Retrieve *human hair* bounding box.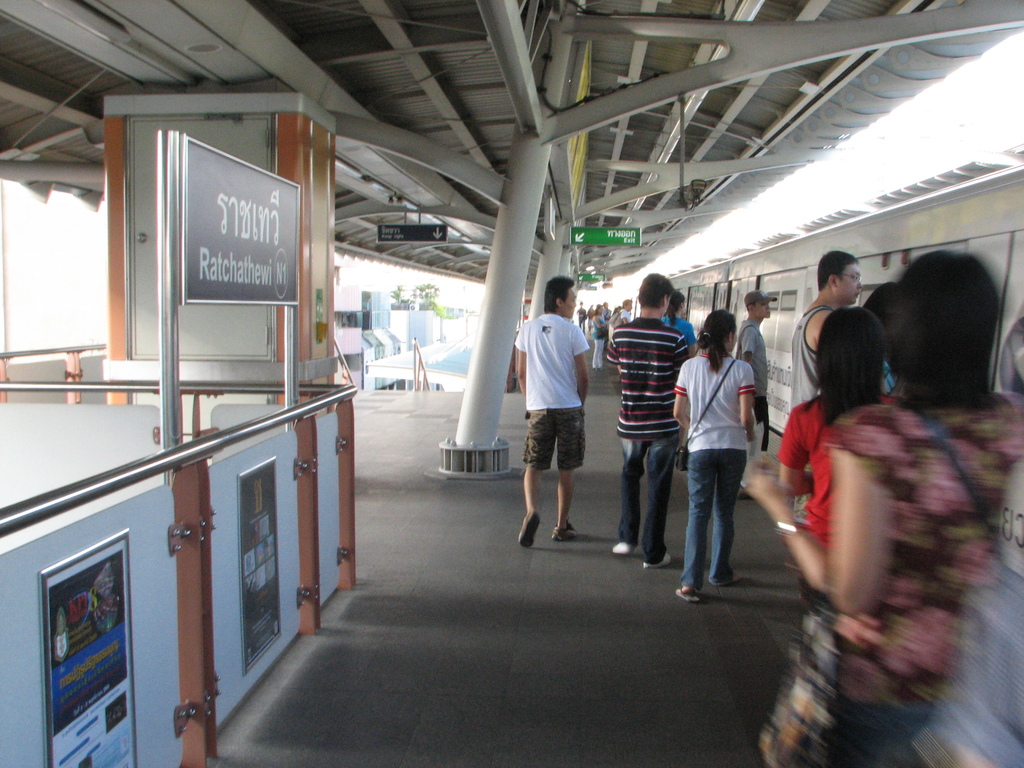
Bounding box: {"x1": 639, "y1": 273, "x2": 673, "y2": 307}.
